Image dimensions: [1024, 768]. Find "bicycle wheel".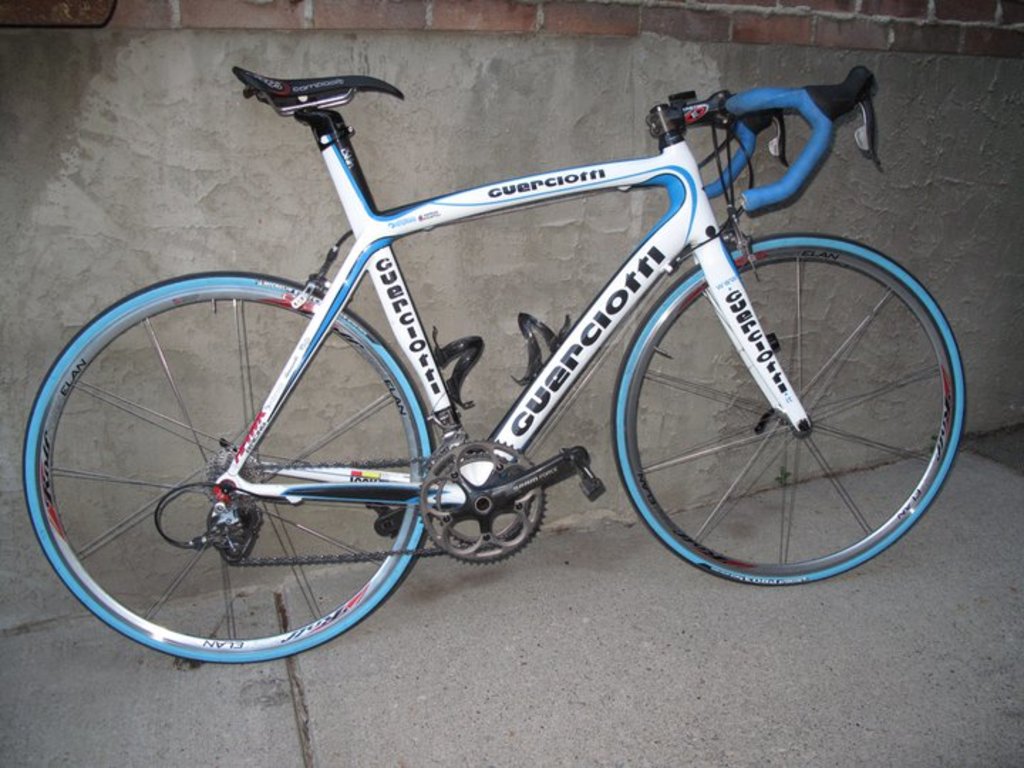
20, 270, 435, 666.
